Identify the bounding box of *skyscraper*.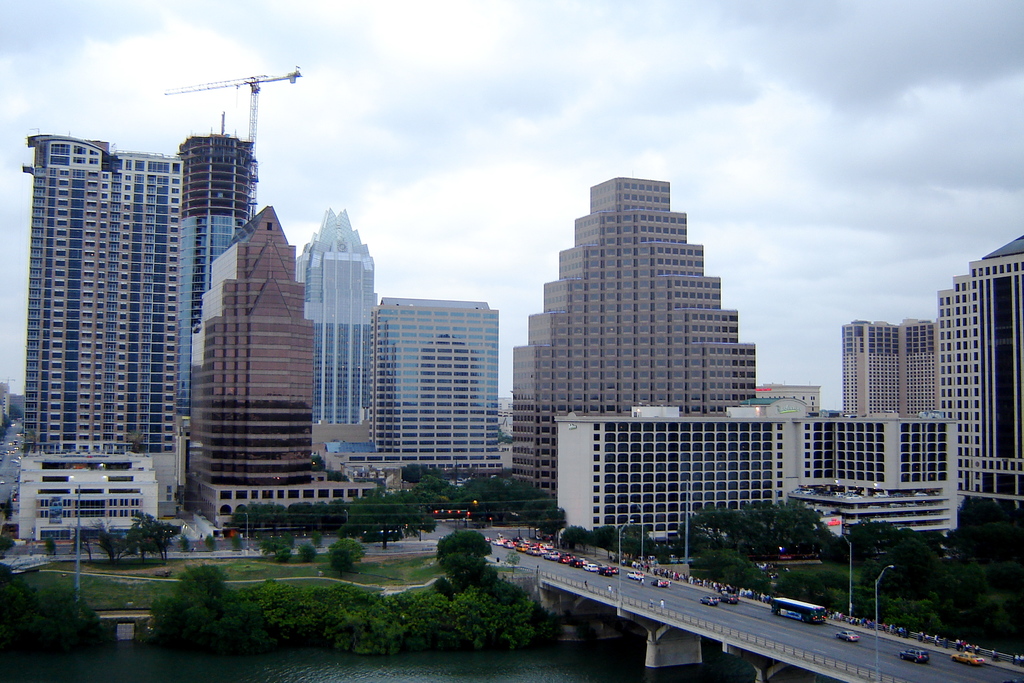
Rect(924, 233, 1023, 523).
